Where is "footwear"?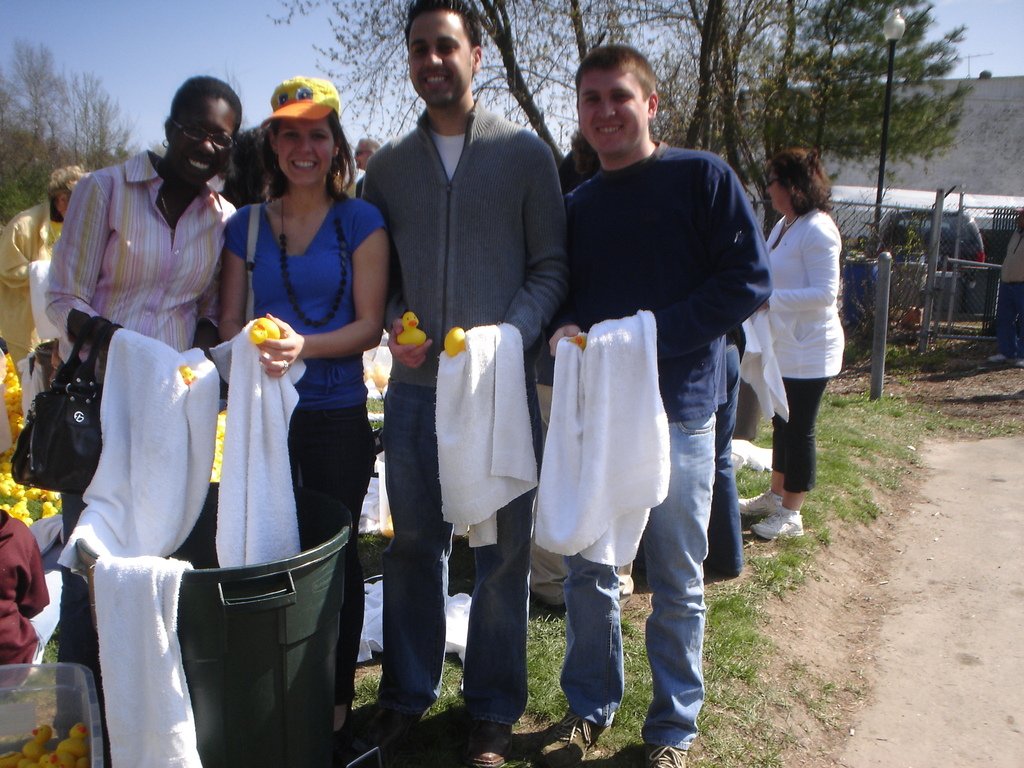
l=753, t=506, r=804, b=543.
